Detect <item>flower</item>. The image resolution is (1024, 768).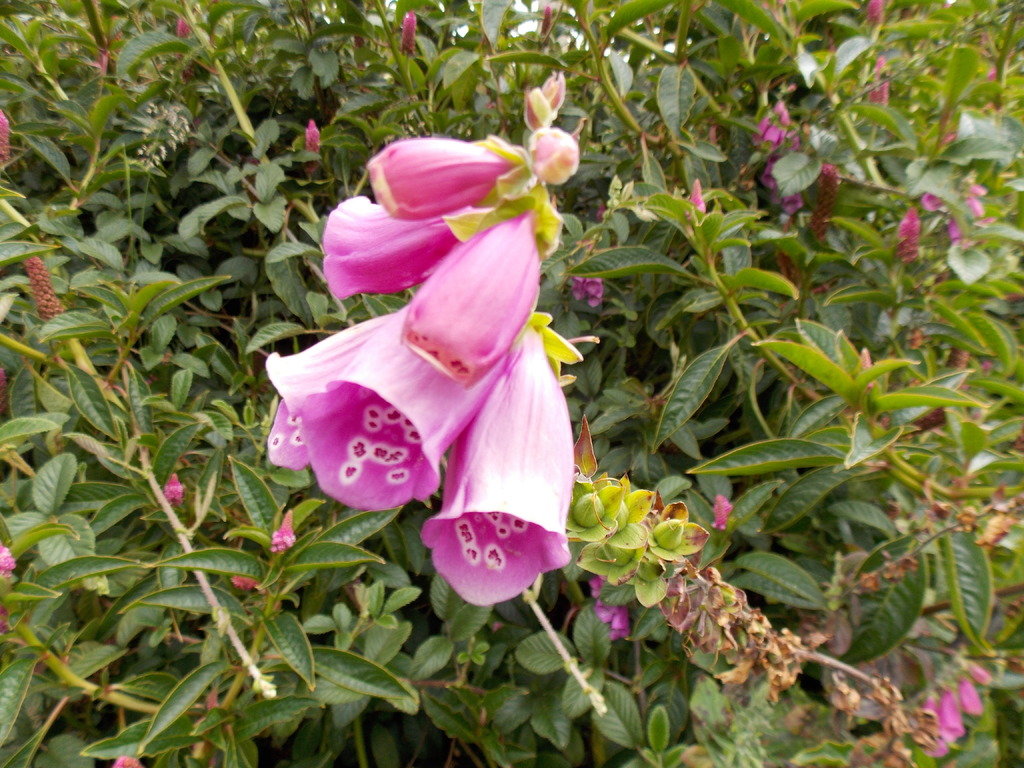
bbox=[228, 574, 266, 596].
